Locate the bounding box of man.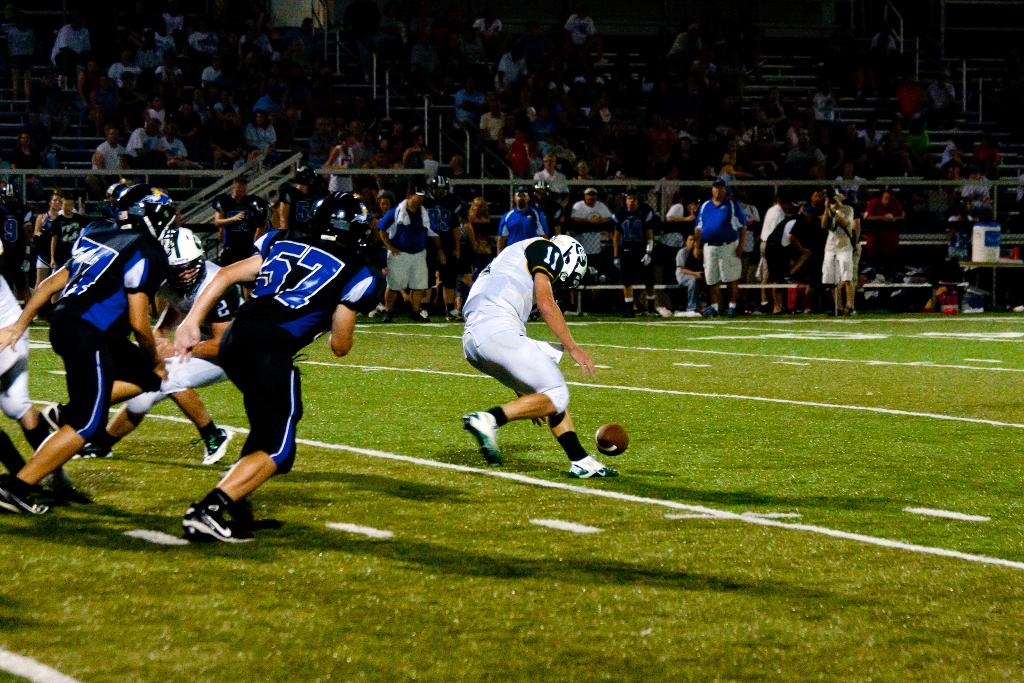
Bounding box: locate(70, 226, 247, 465).
